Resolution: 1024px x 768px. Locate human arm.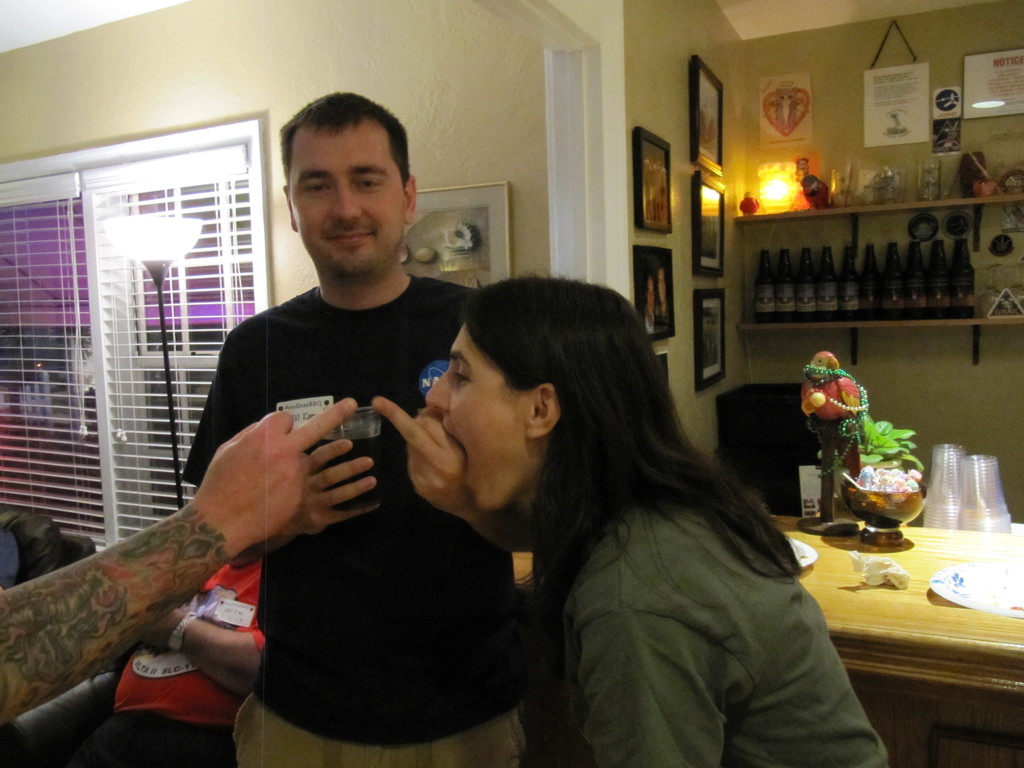
bbox=[586, 607, 729, 767].
